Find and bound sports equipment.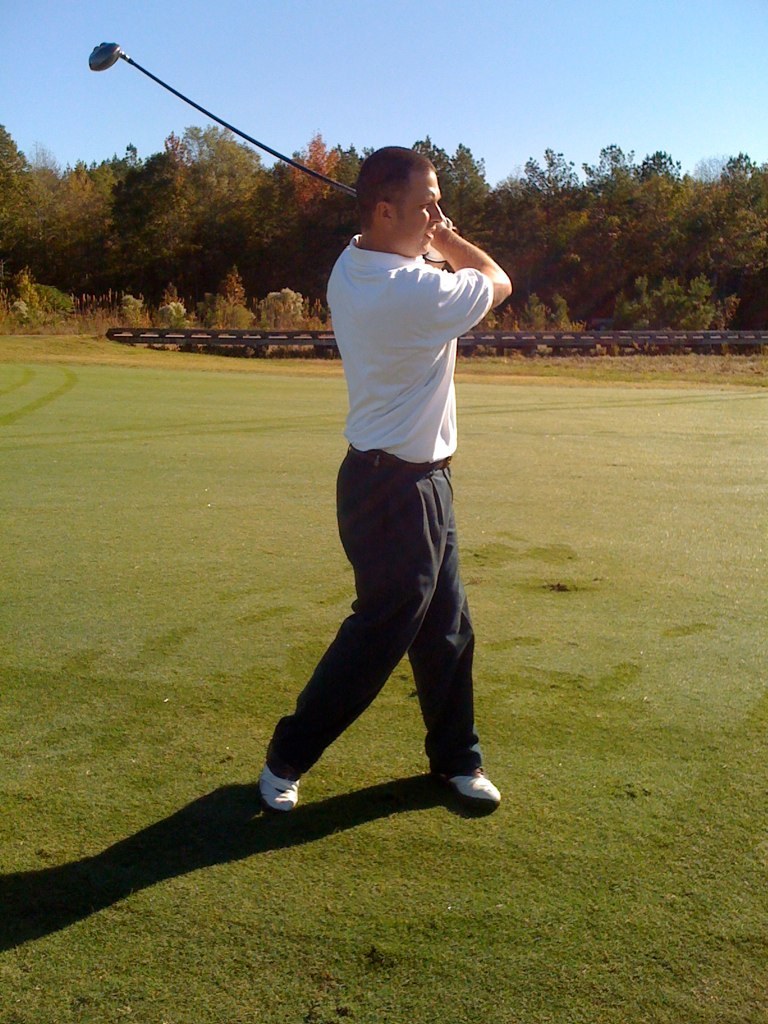
Bound: crop(89, 42, 367, 211).
